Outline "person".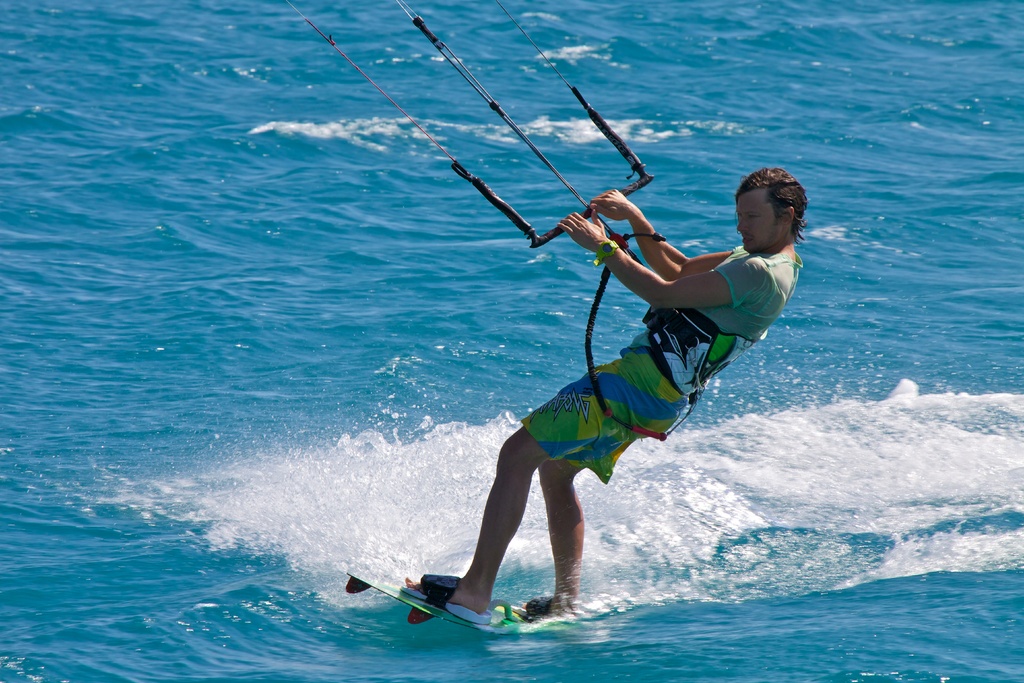
Outline: [401,93,785,623].
